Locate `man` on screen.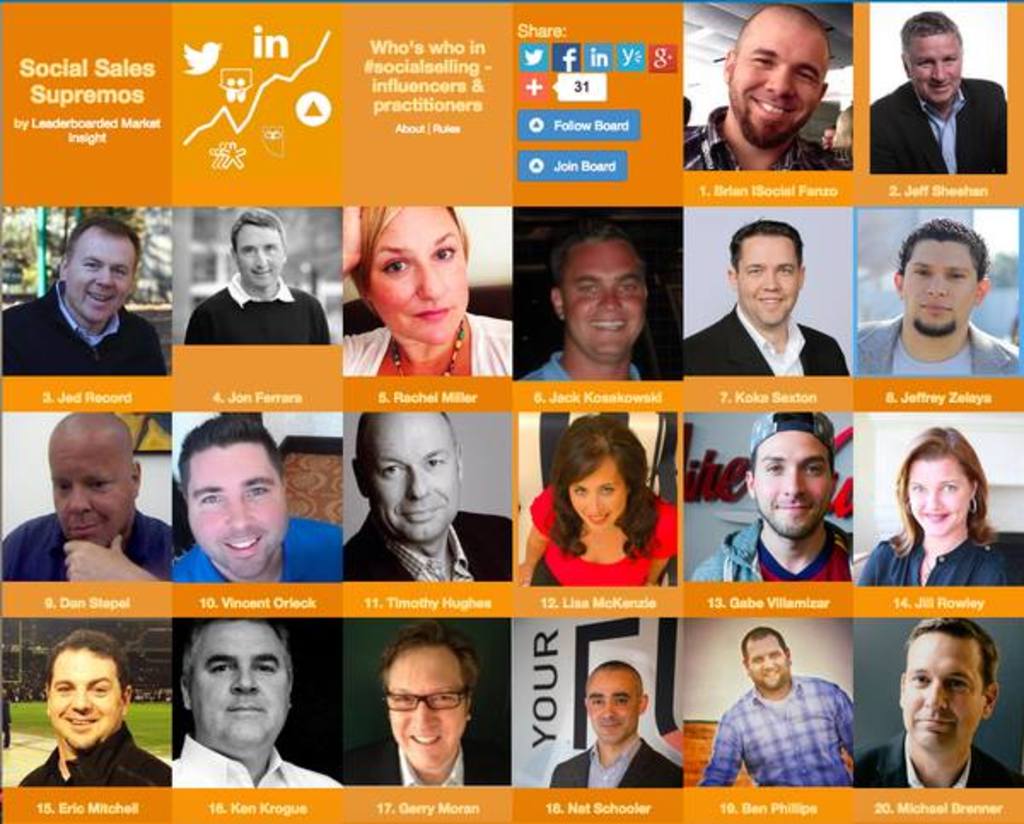
On screen at l=0, t=408, r=172, b=585.
